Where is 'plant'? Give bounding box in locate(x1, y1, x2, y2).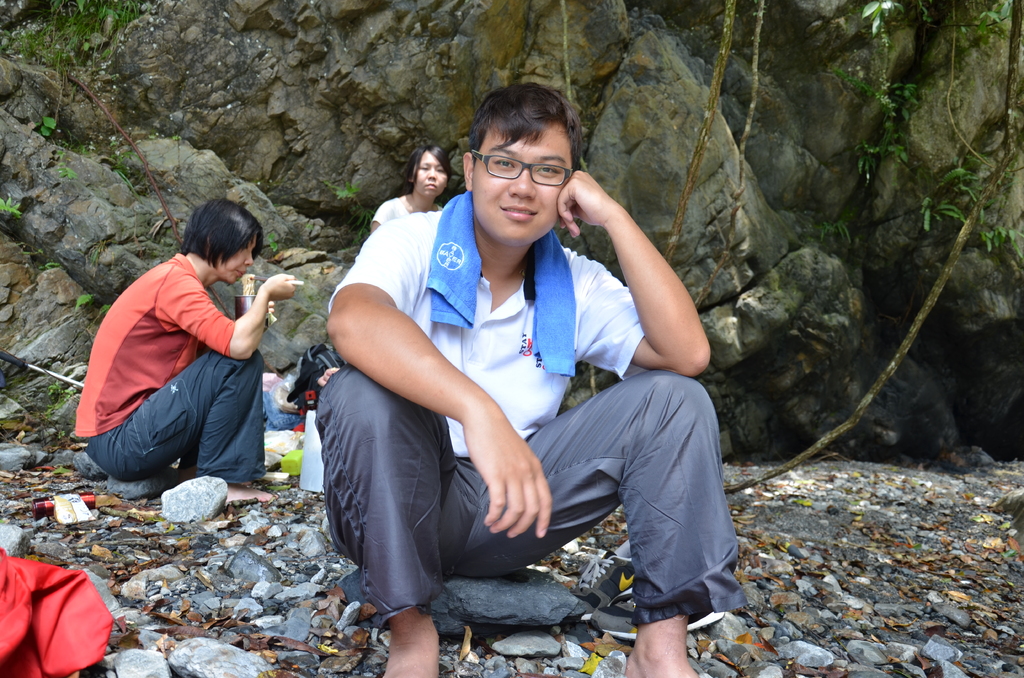
locate(344, 206, 377, 249).
